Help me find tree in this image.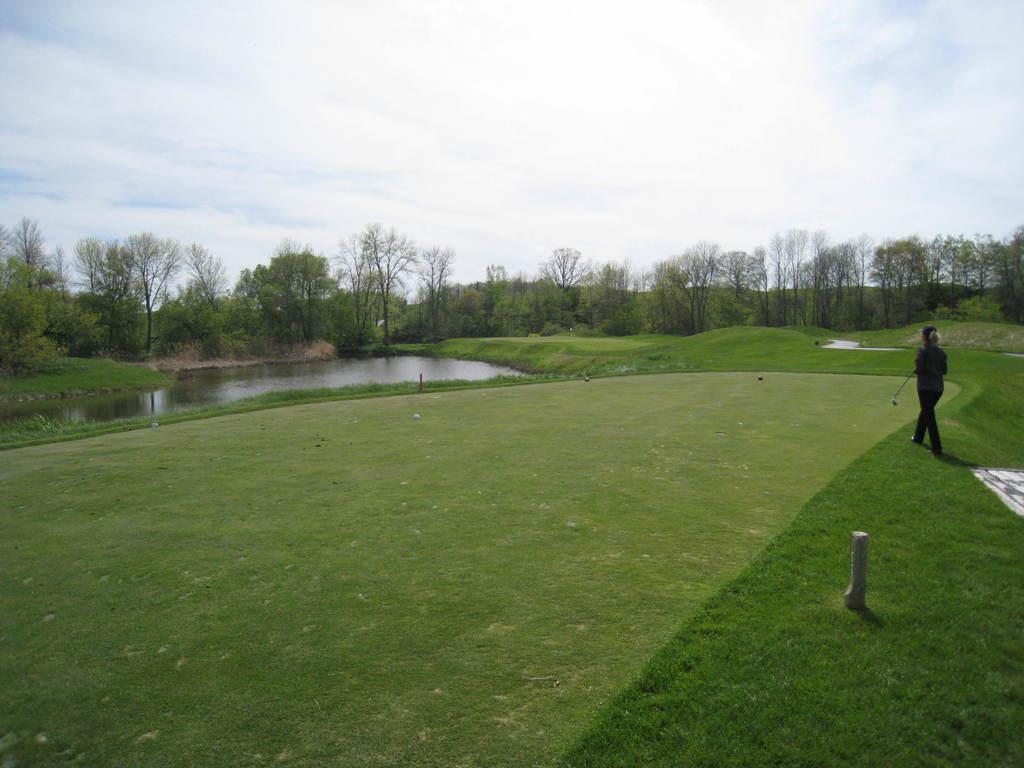
Found it: 1001 246 1017 315.
